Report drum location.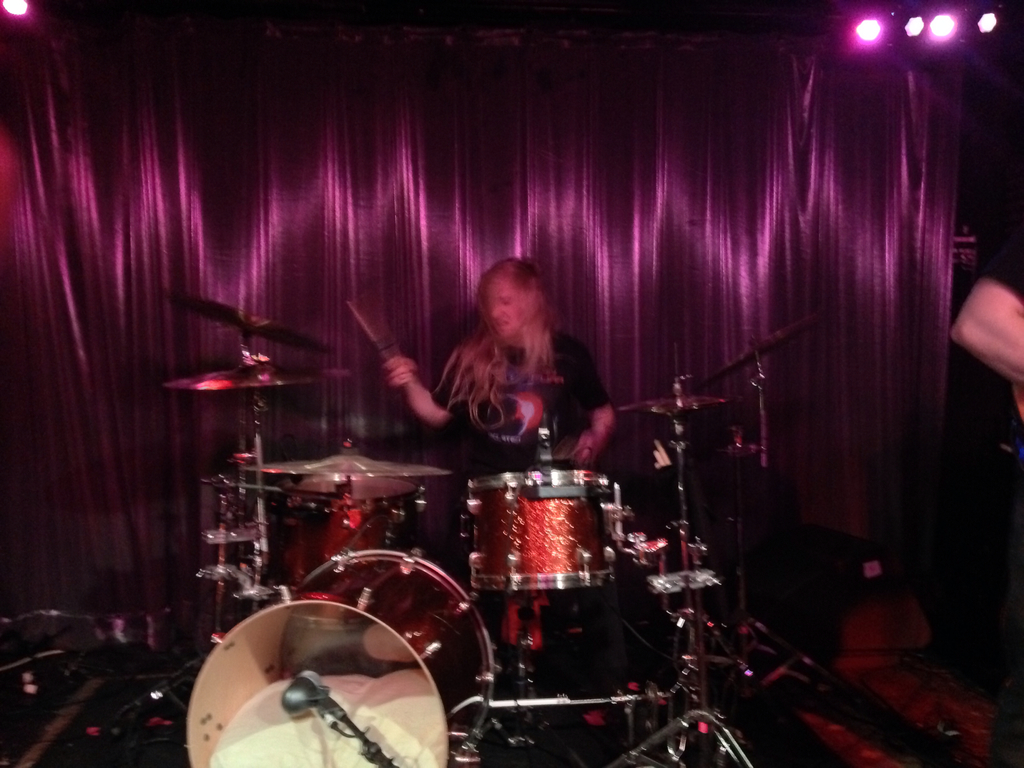
Report: box(282, 476, 417, 628).
